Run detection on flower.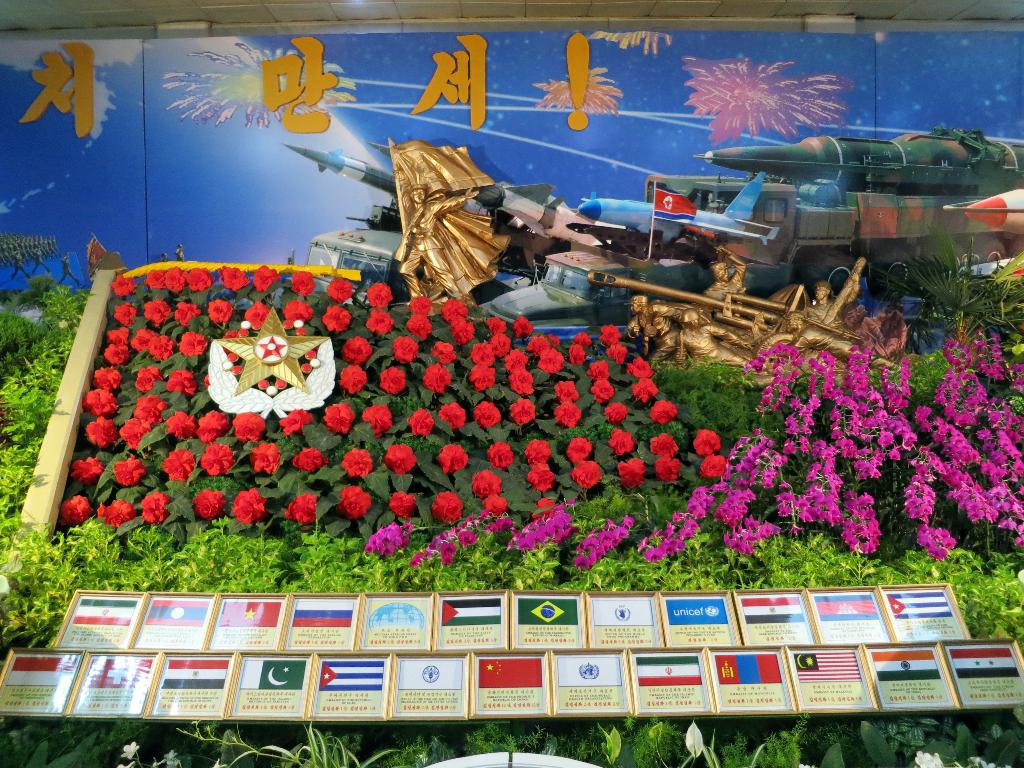
Result: [left=552, top=400, right=579, bottom=429].
